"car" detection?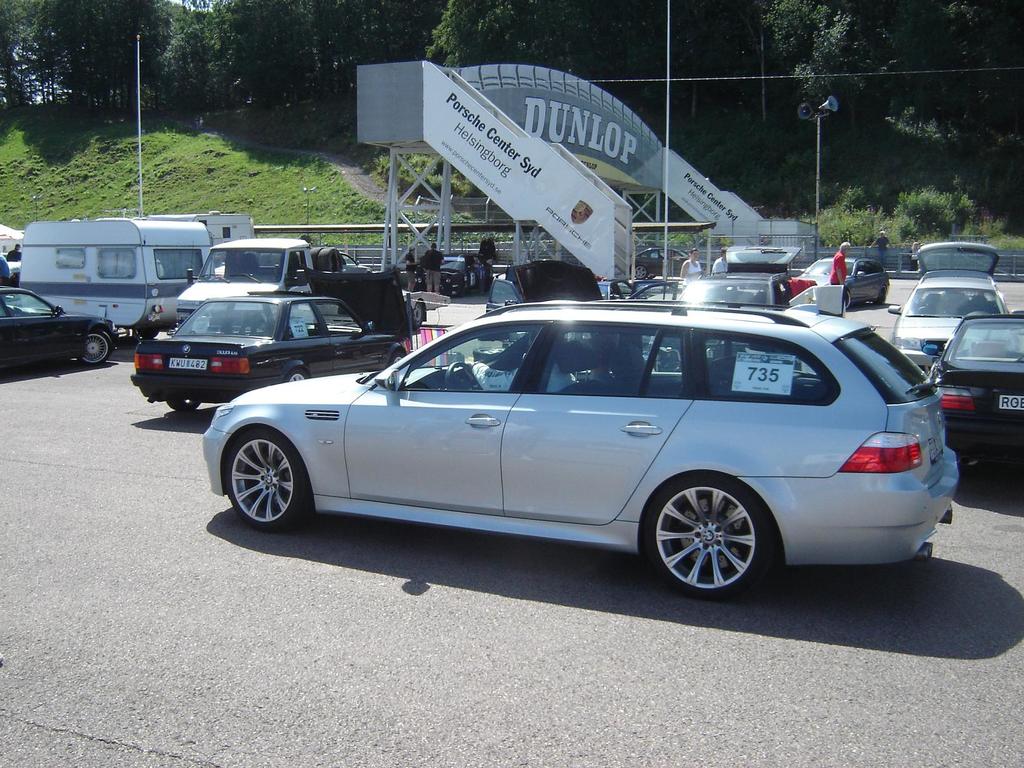
locate(921, 311, 1023, 470)
